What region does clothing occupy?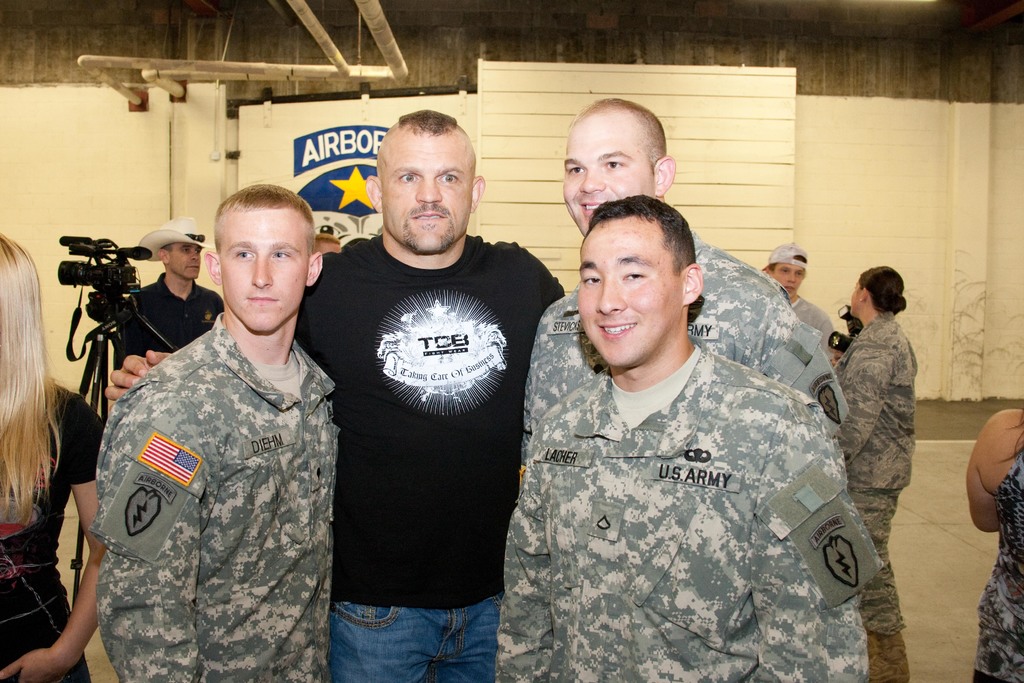
(0,369,106,682).
